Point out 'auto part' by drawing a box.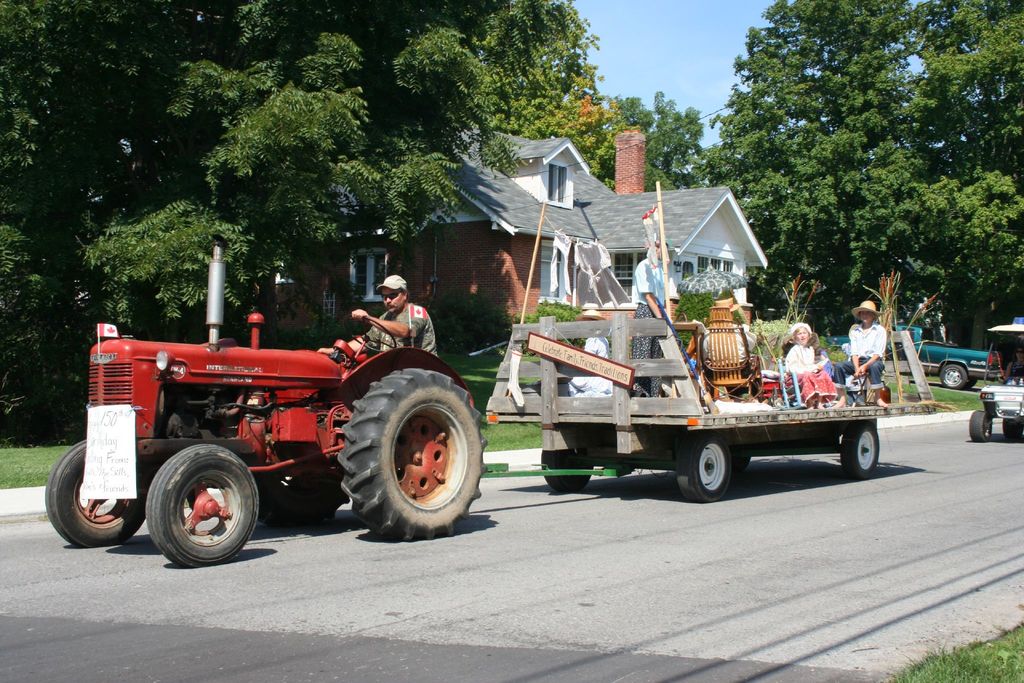
(x1=849, y1=425, x2=877, y2=474).
